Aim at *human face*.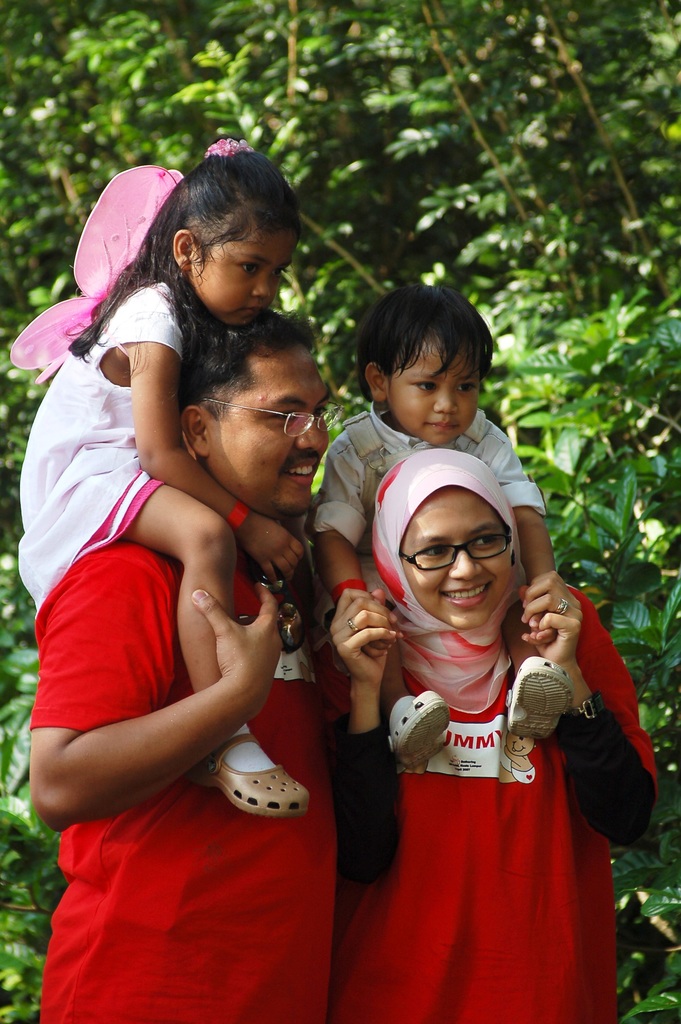
Aimed at x1=385 y1=347 x2=483 y2=440.
